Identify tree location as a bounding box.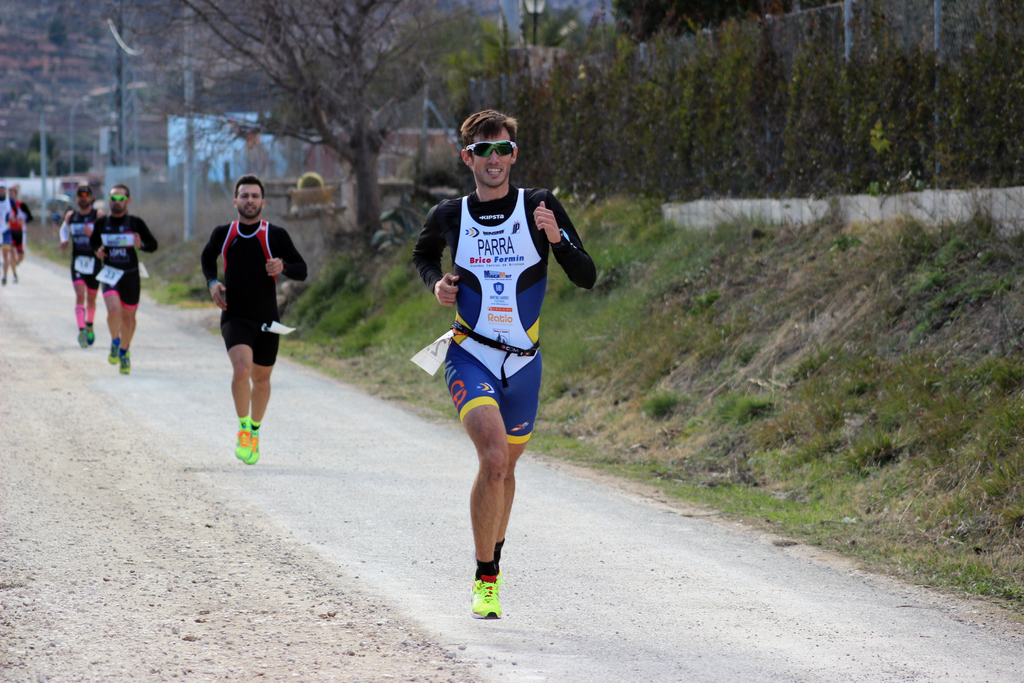
<box>519,4,586,51</box>.
